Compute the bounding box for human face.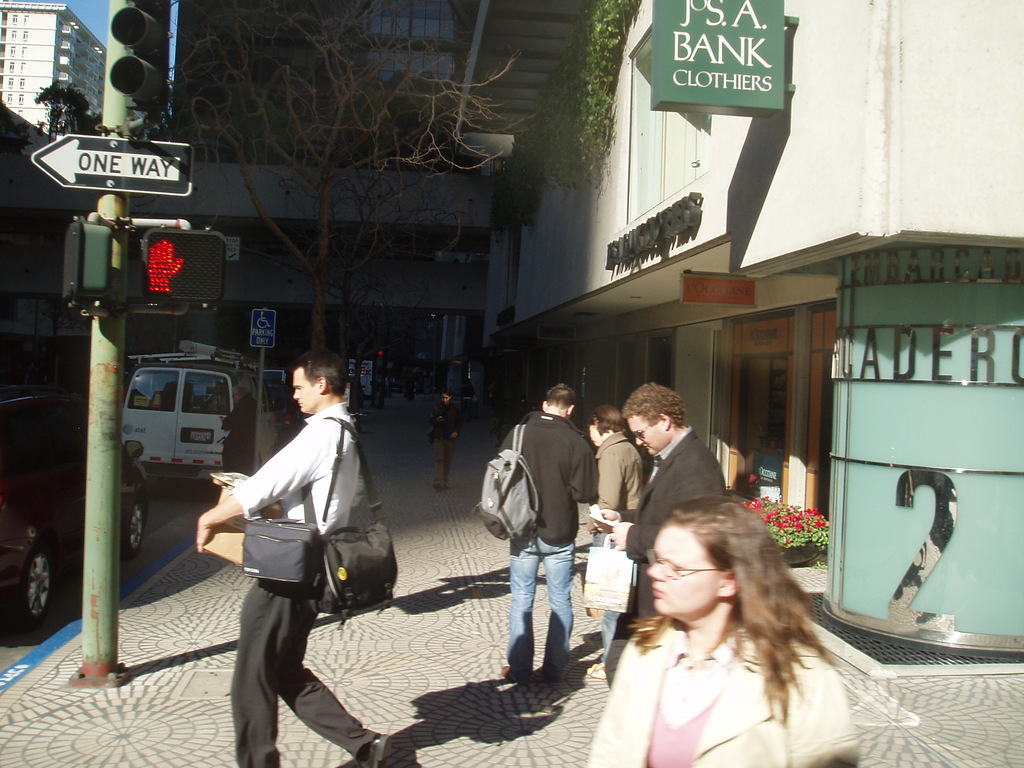
<bbox>230, 387, 242, 404</bbox>.
